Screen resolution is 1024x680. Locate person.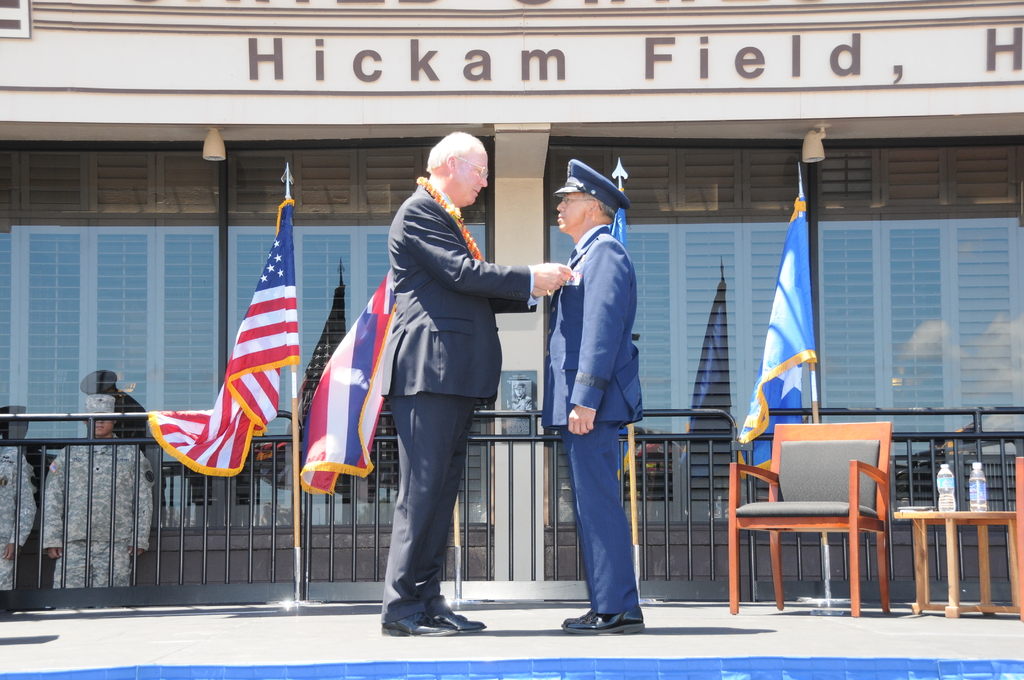
rect(44, 398, 153, 595).
